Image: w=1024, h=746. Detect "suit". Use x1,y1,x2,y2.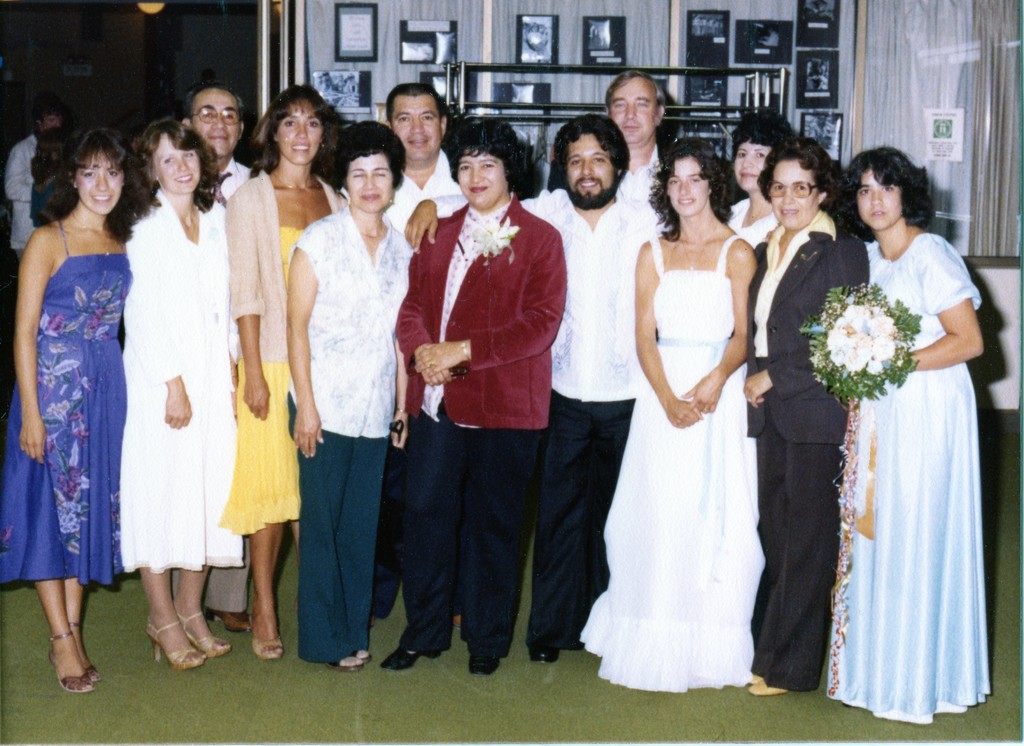
753,203,870,682.
